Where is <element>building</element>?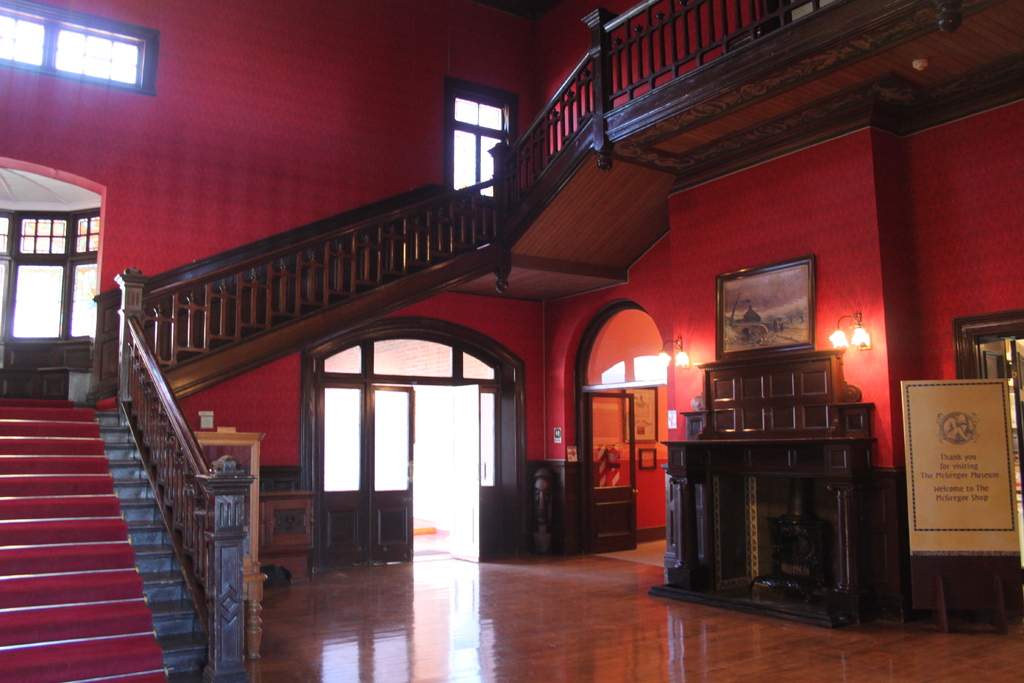
[0, 0, 1023, 682].
